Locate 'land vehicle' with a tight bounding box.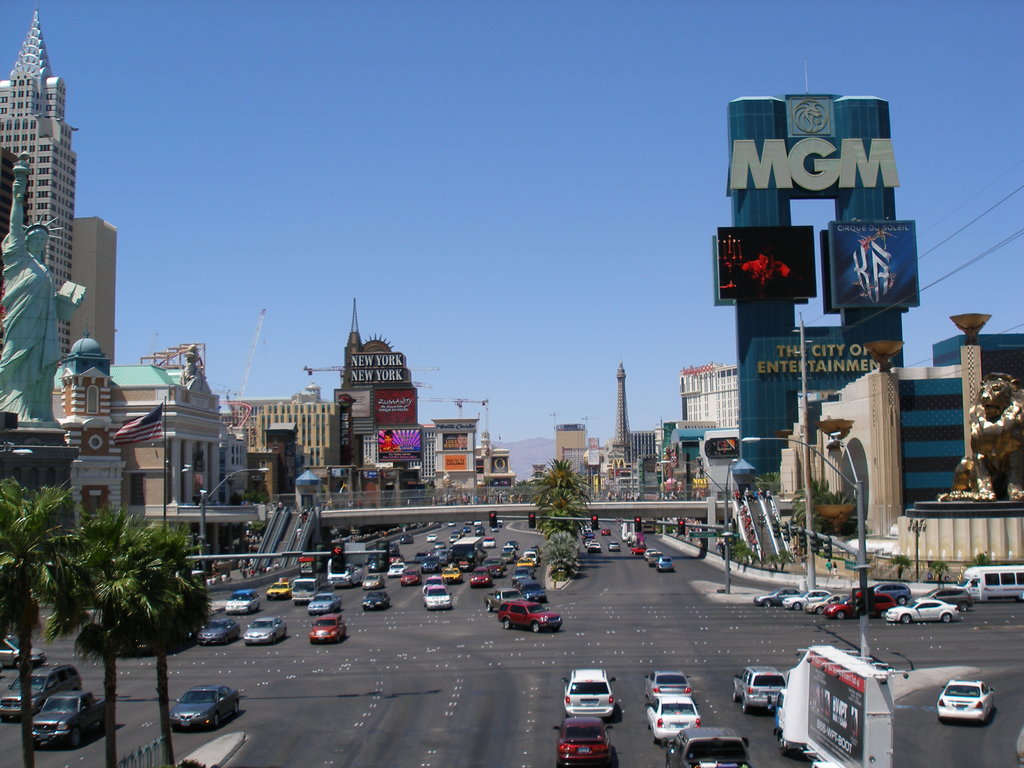
(left=609, top=540, right=619, bottom=549).
